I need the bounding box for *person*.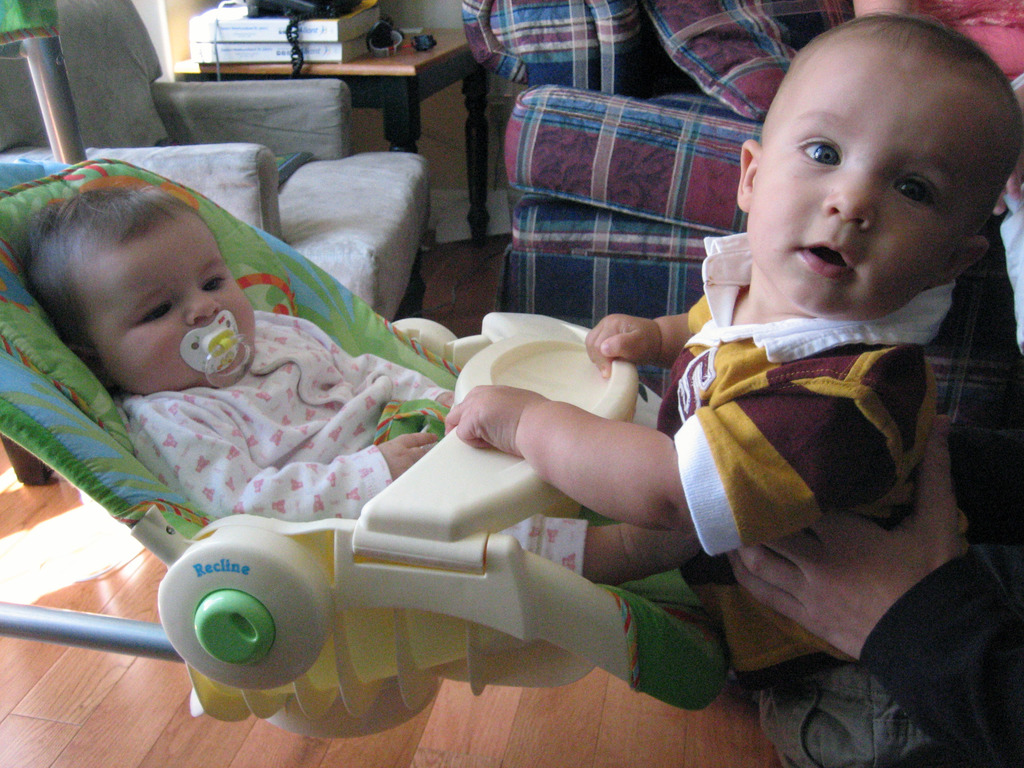
Here it is: (x1=627, y1=14, x2=1022, y2=682).
